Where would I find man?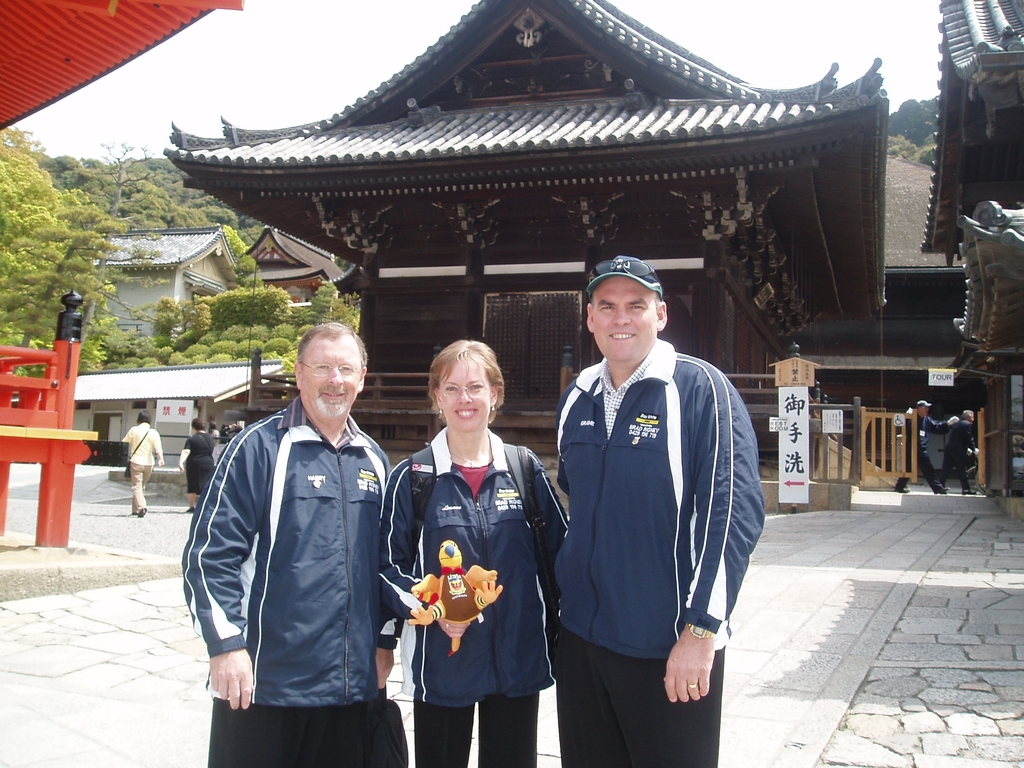
At [x1=943, y1=407, x2=980, y2=496].
